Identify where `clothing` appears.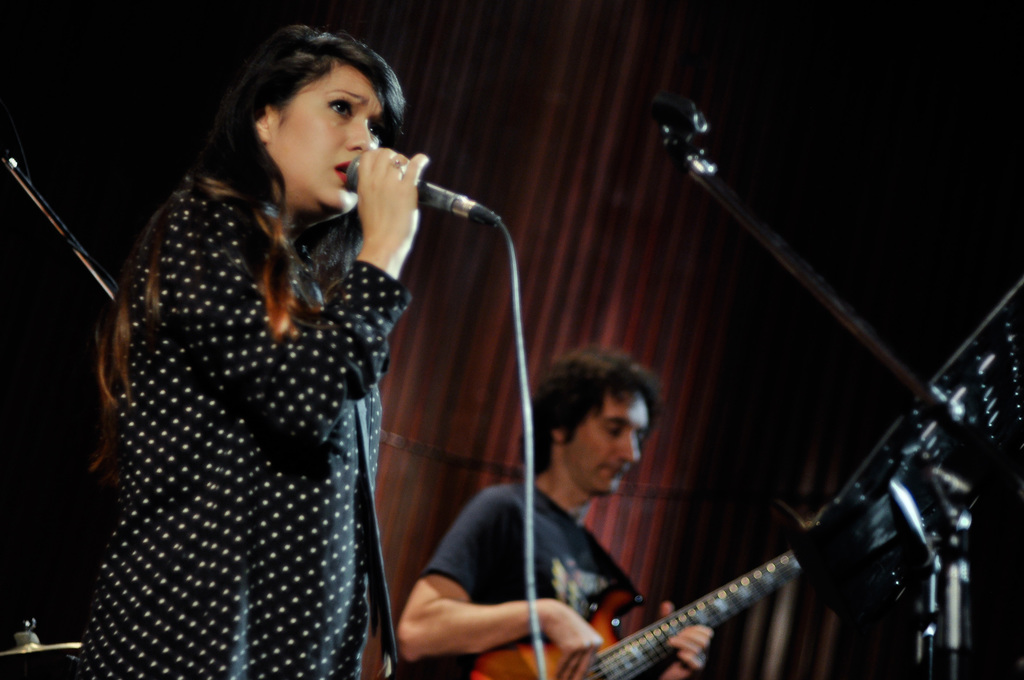
Appears at 66 112 444 664.
